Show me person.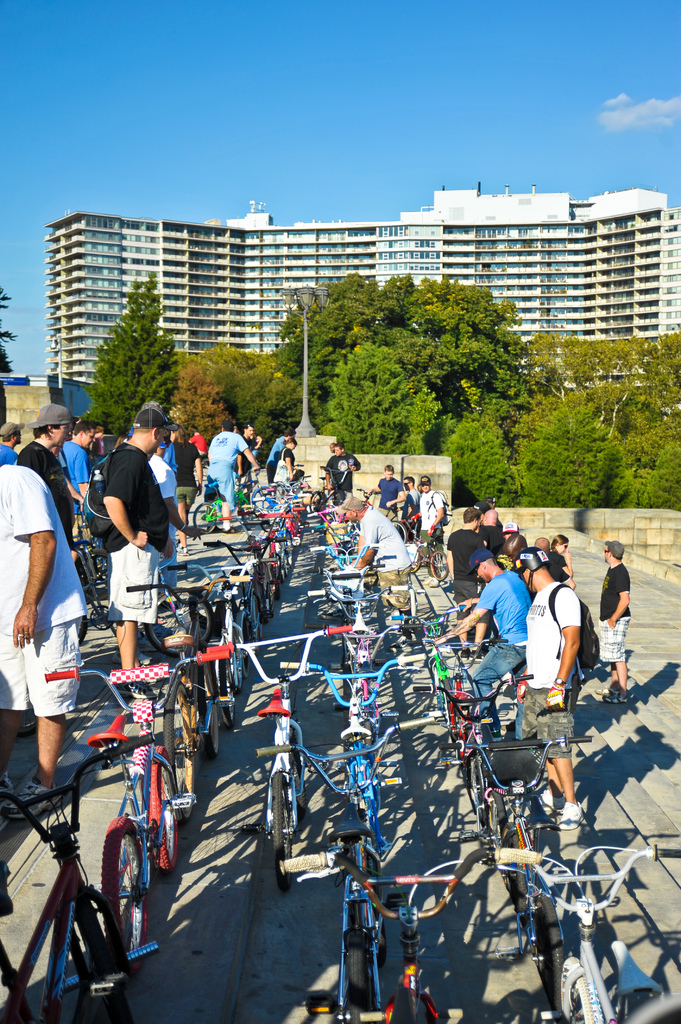
person is here: 363,465,403,519.
